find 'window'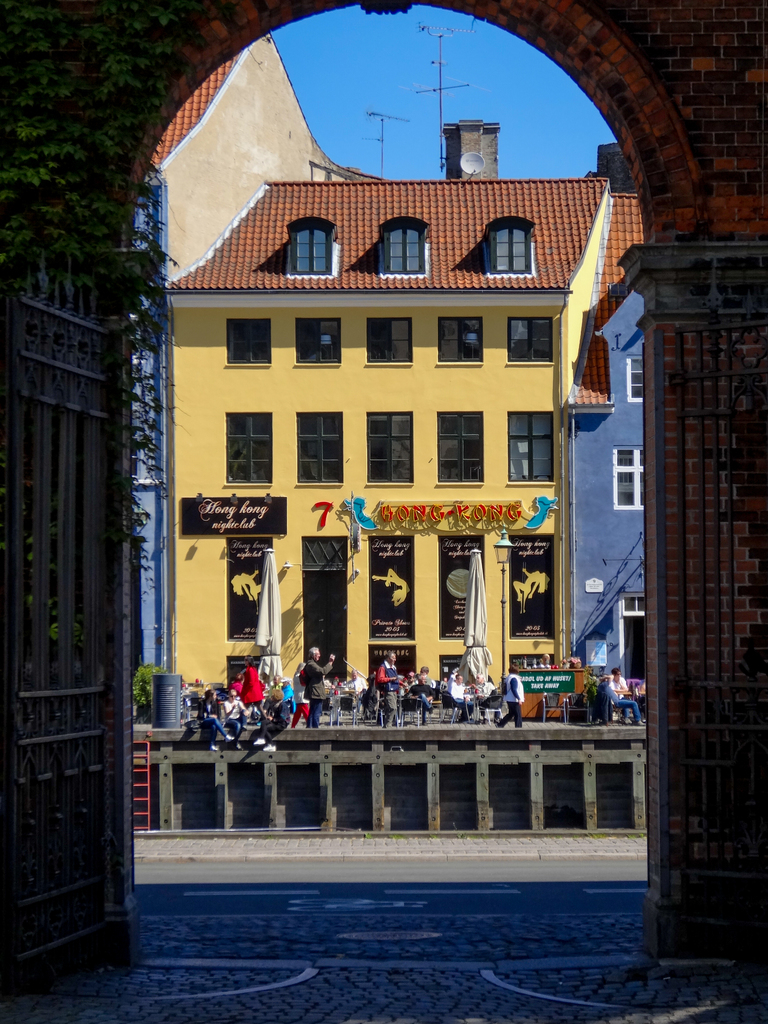
(left=380, top=214, right=425, bottom=288)
